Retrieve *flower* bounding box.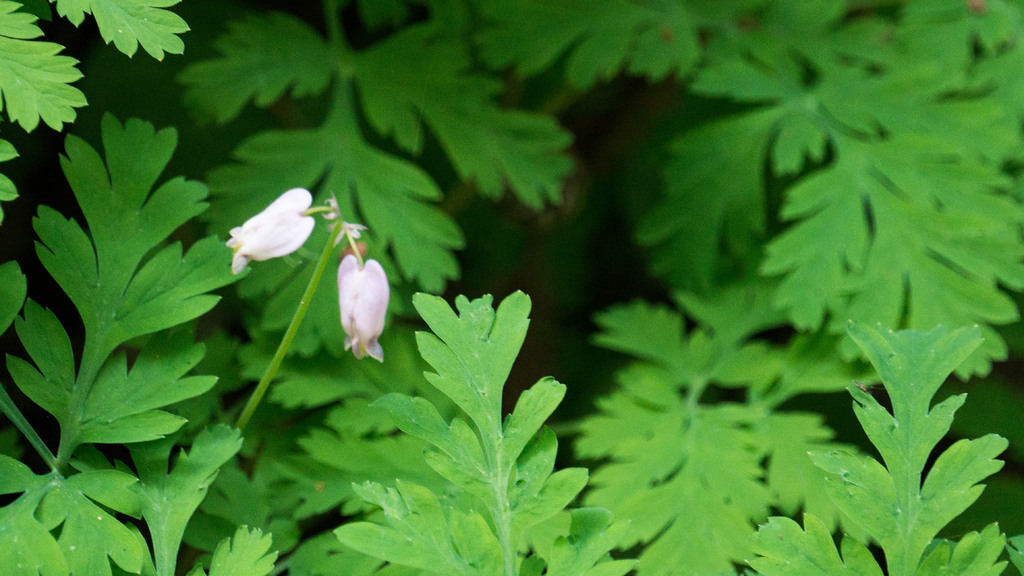
Bounding box: 335:220:371:247.
